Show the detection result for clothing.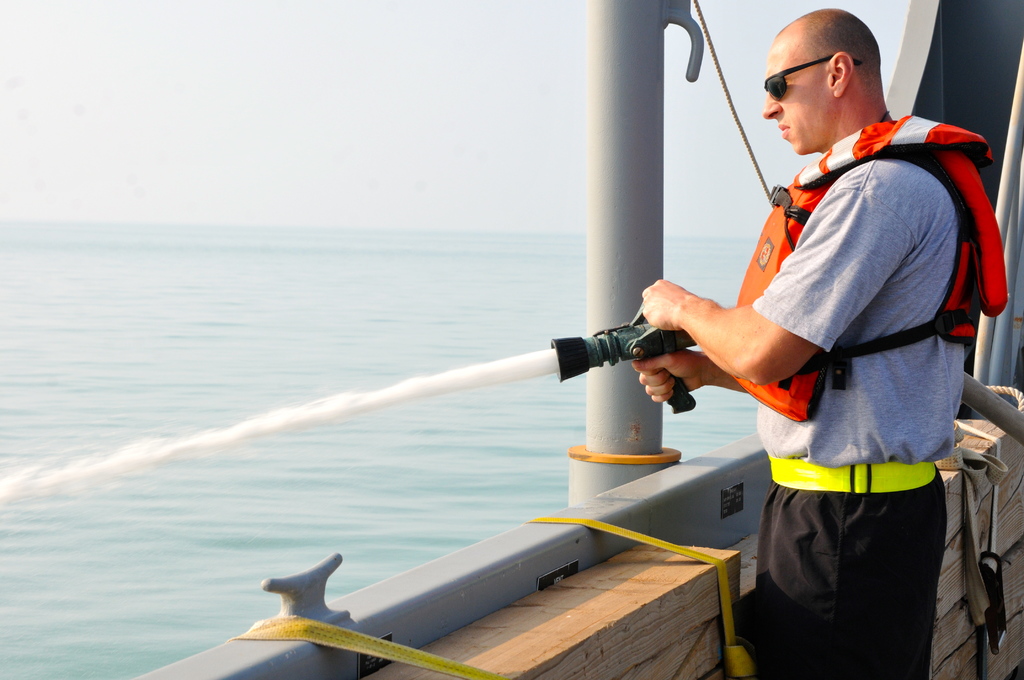
[676, 206, 972, 651].
